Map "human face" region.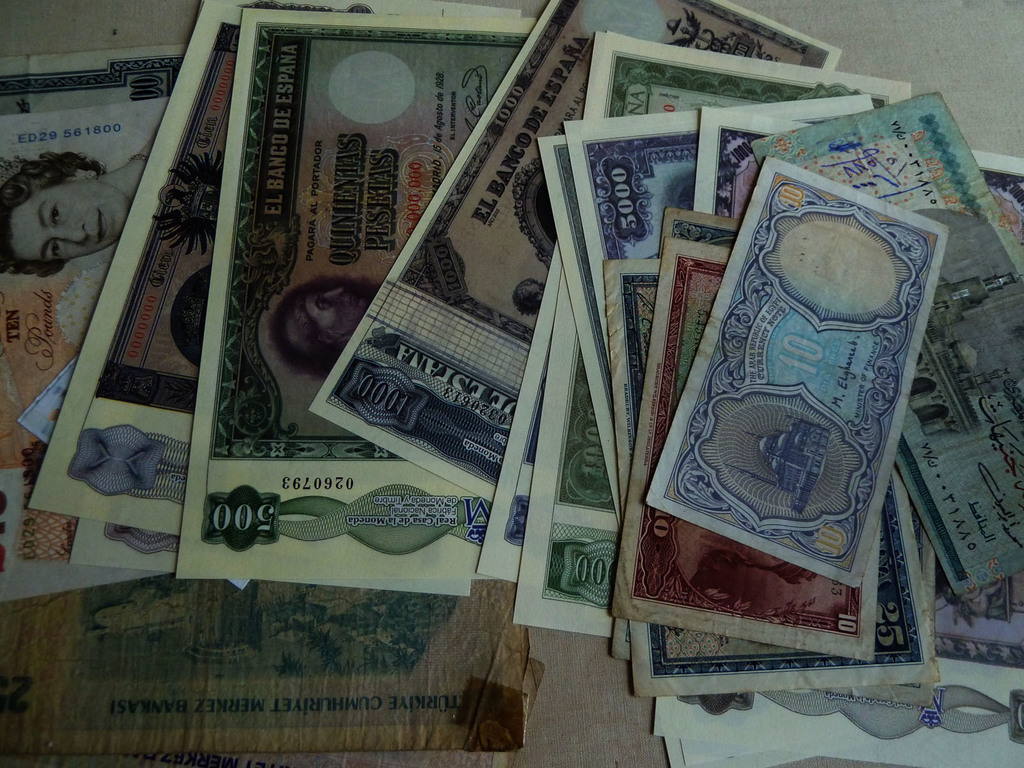
Mapped to bbox=[301, 283, 372, 341].
